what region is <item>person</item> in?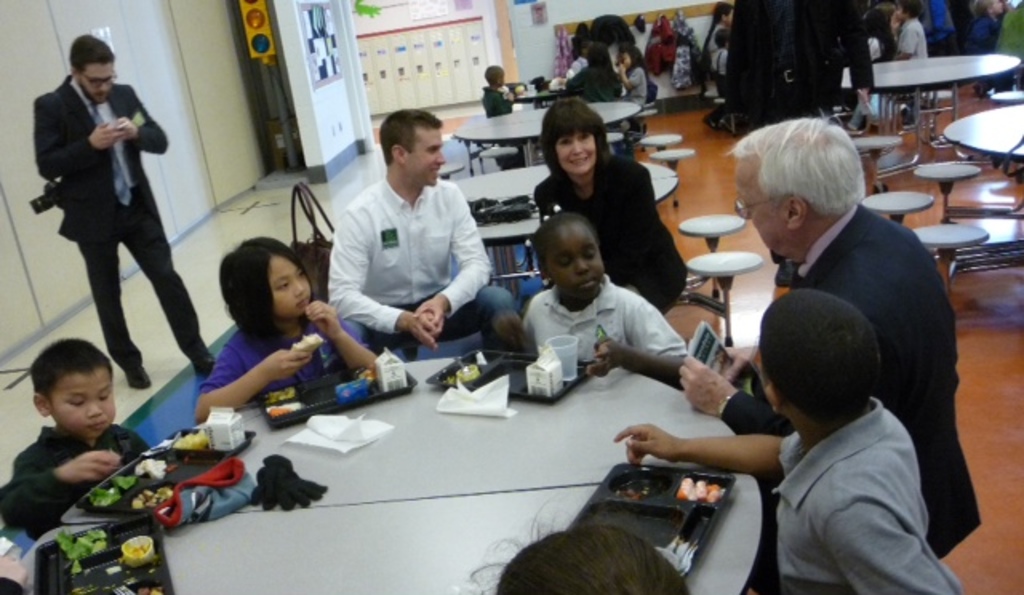
{"left": 480, "top": 203, "right": 694, "bottom": 384}.
